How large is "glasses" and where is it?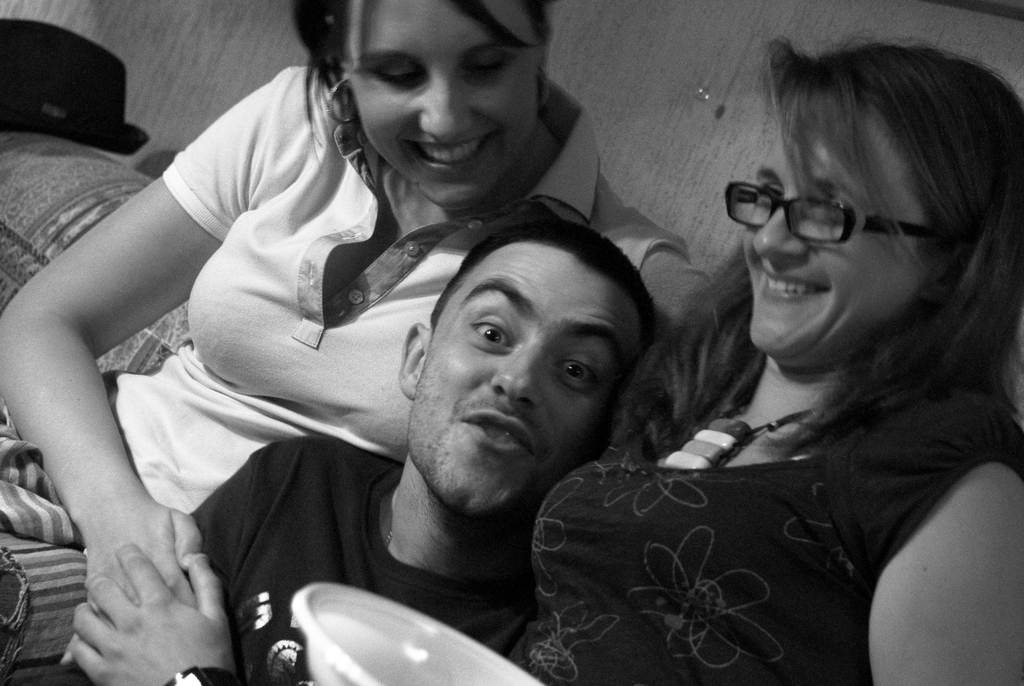
Bounding box: <box>485,192,606,241</box>.
